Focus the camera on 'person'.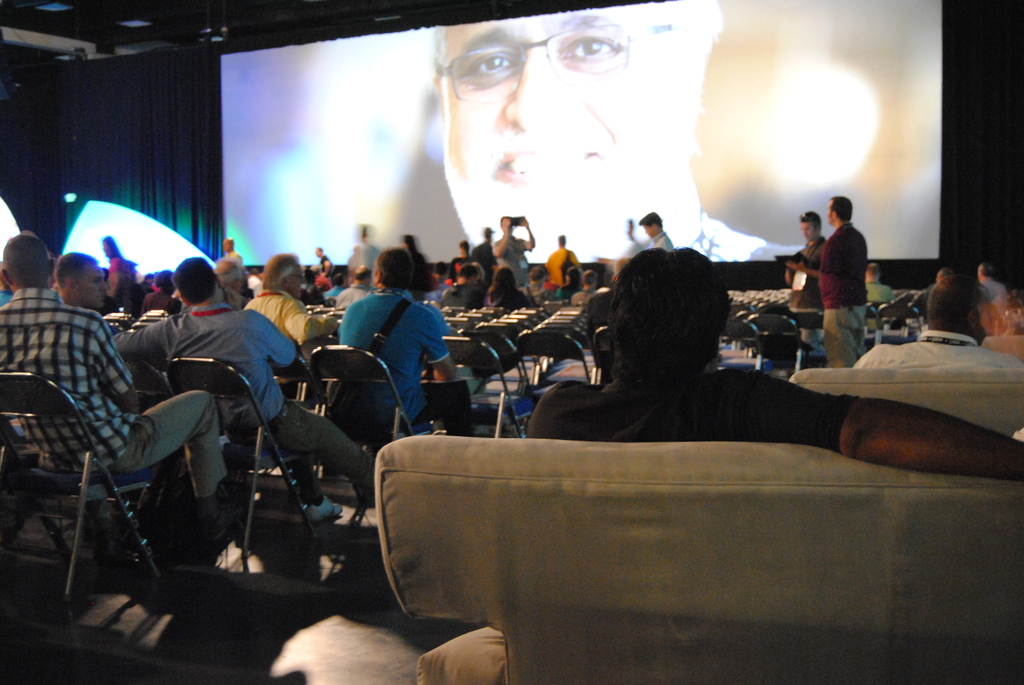
Focus region: BBox(486, 205, 539, 287).
